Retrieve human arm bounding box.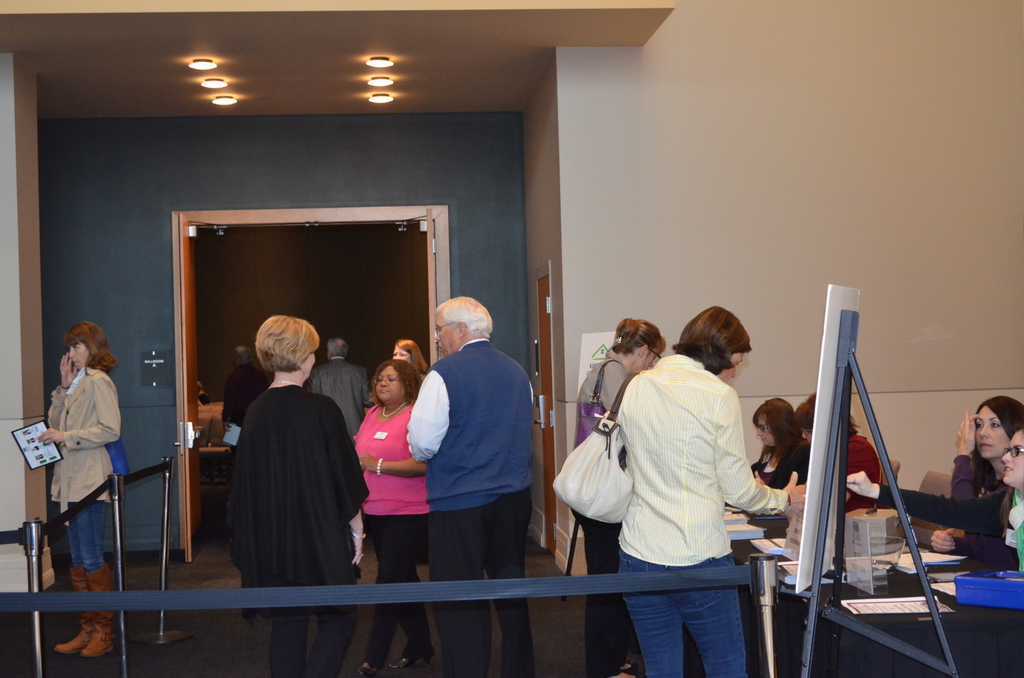
Bounding box: x1=598, y1=356, x2=632, y2=414.
